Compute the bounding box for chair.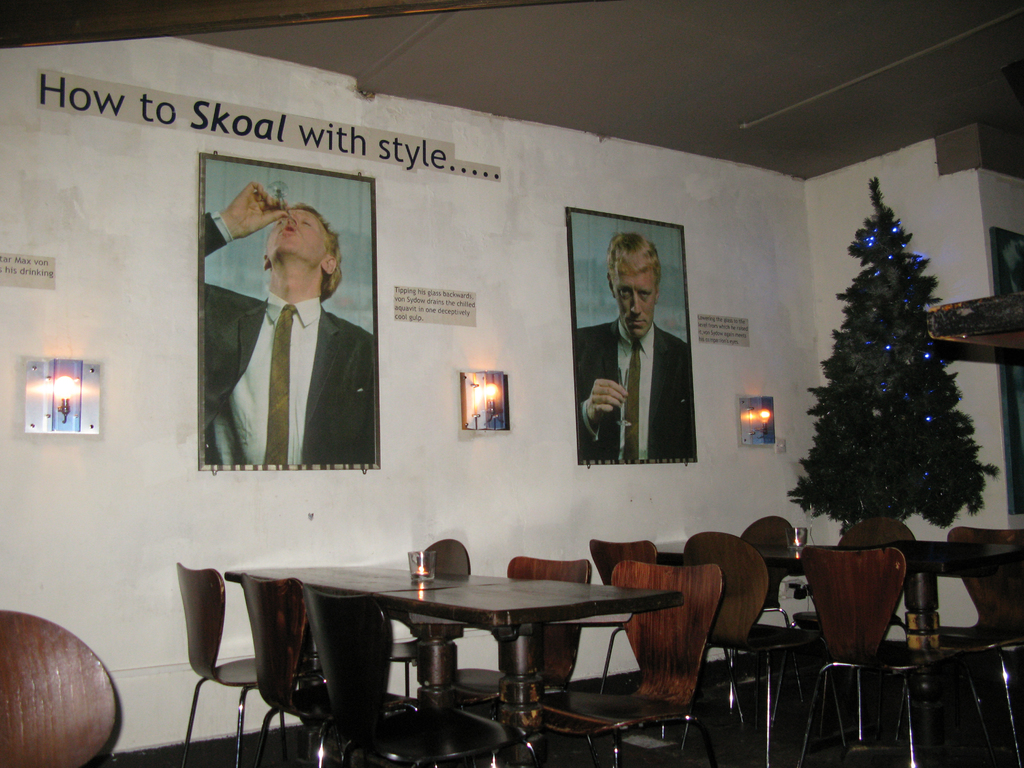
BBox(0, 609, 118, 767).
